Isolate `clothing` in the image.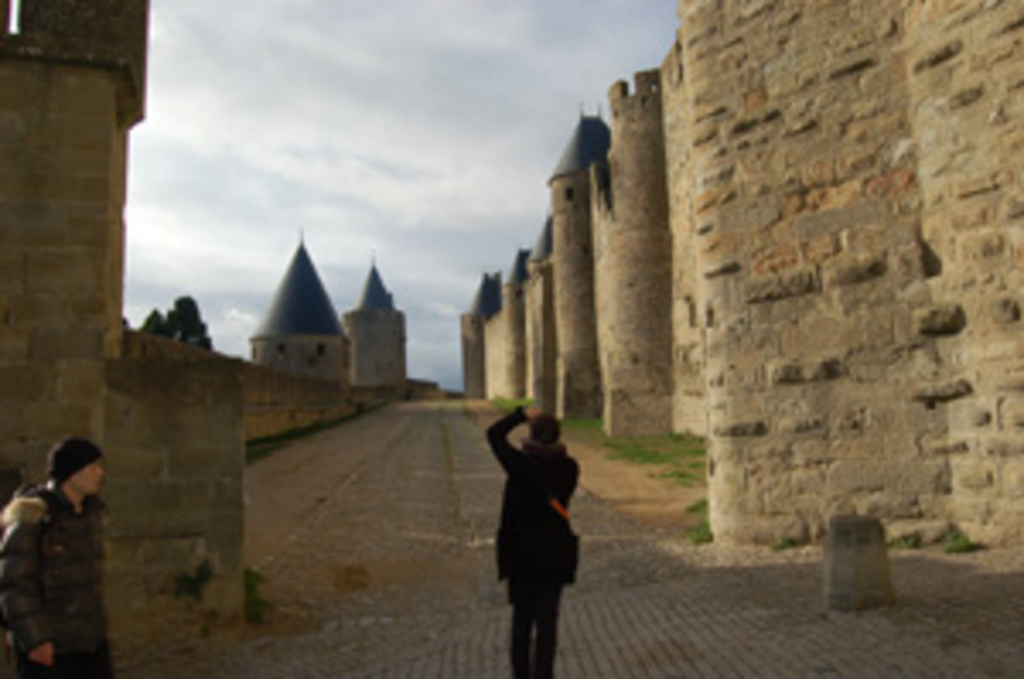
Isolated region: (left=0, top=488, right=113, bottom=676).
